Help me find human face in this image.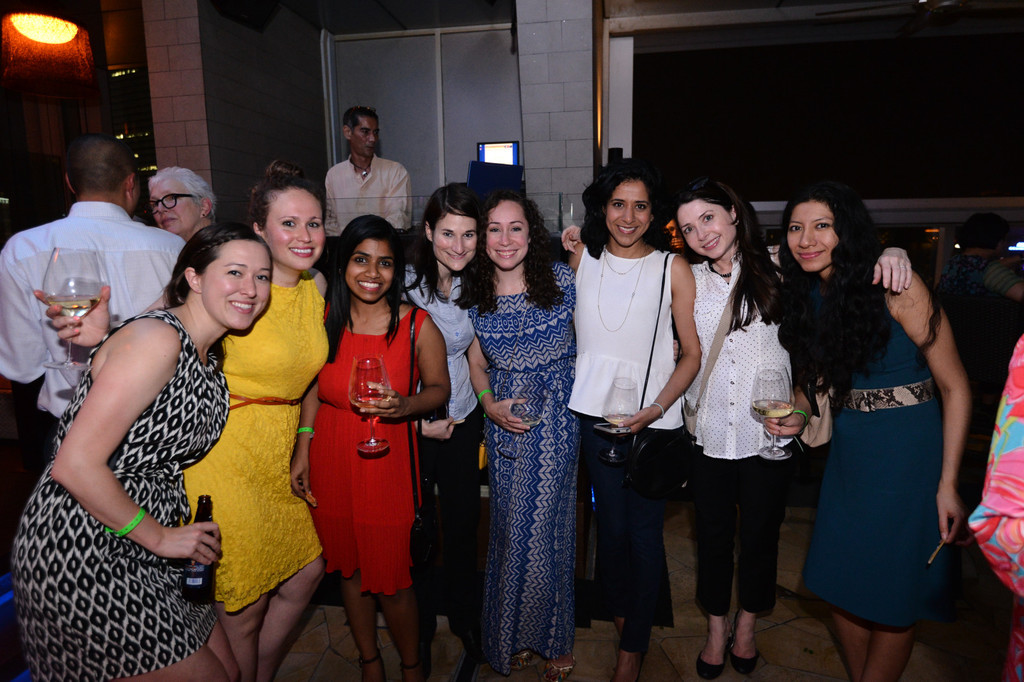
Found it: bbox(349, 116, 381, 156).
